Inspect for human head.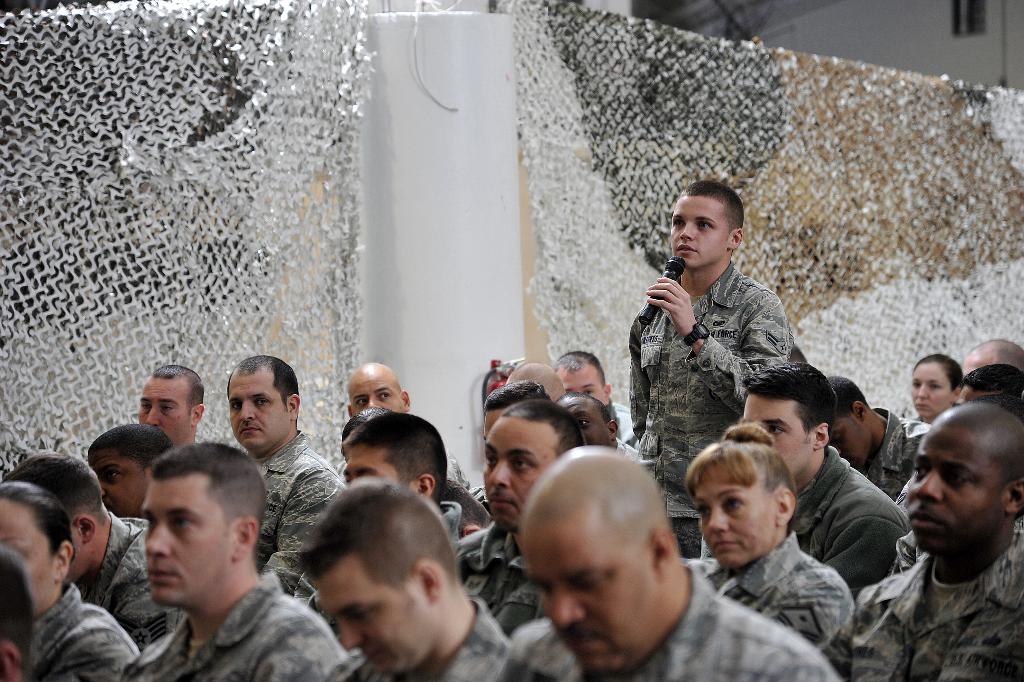
Inspection: BBox(823, 371, 870, 471).
